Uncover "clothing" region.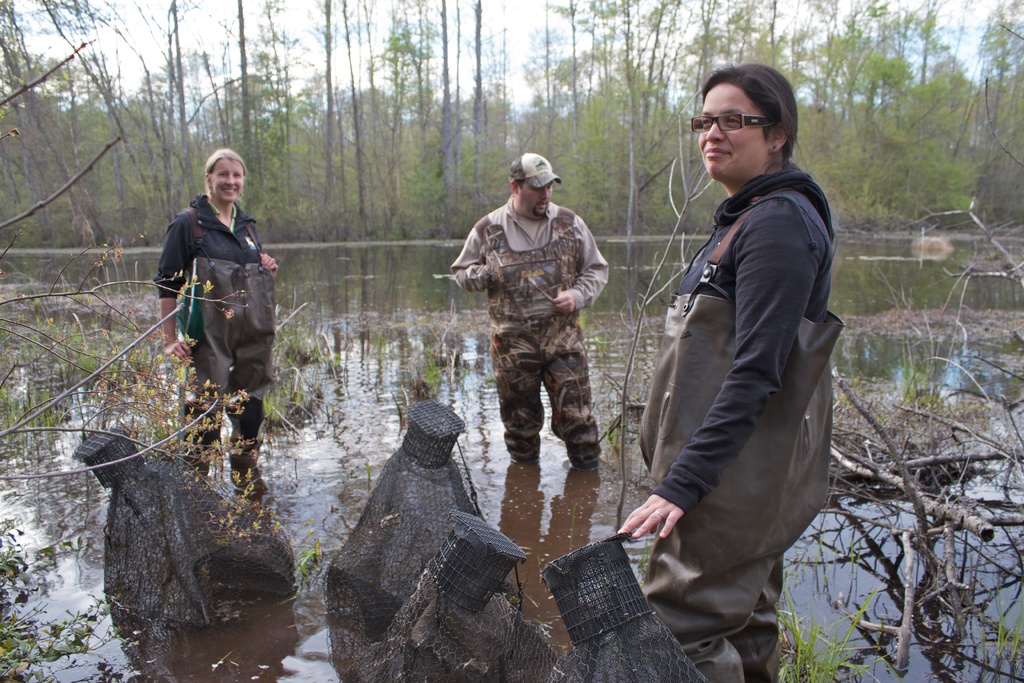
Uncovered: x1=637, y1=160, x2=838, y2=678.
